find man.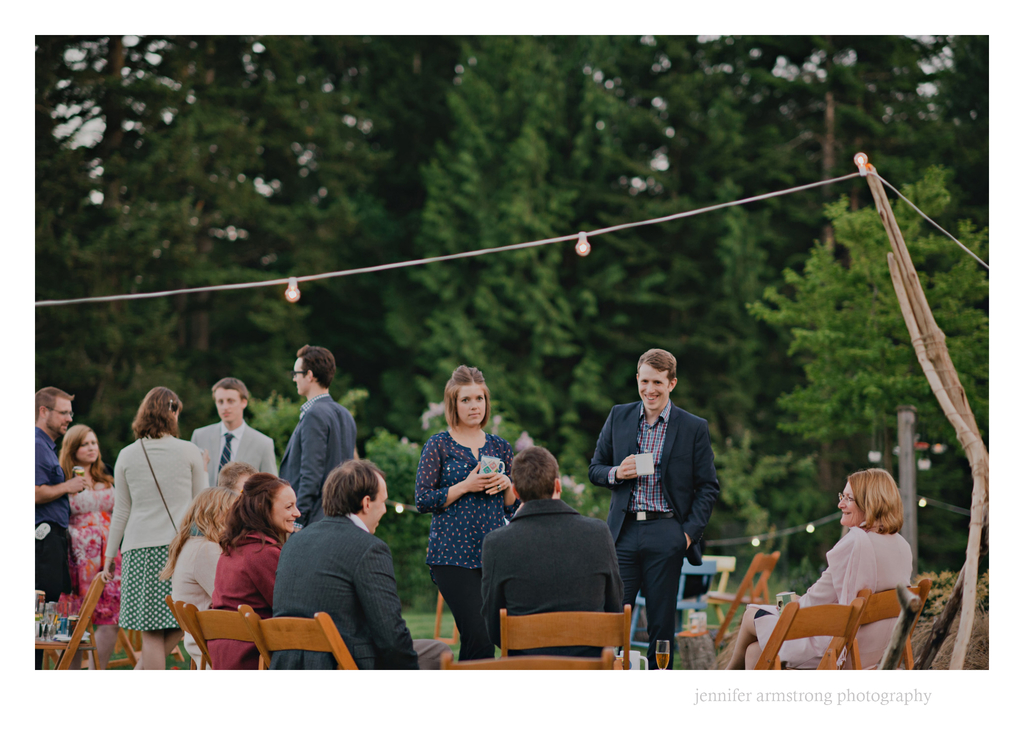
x1=605, y1=353, x2=735, y2=661.
